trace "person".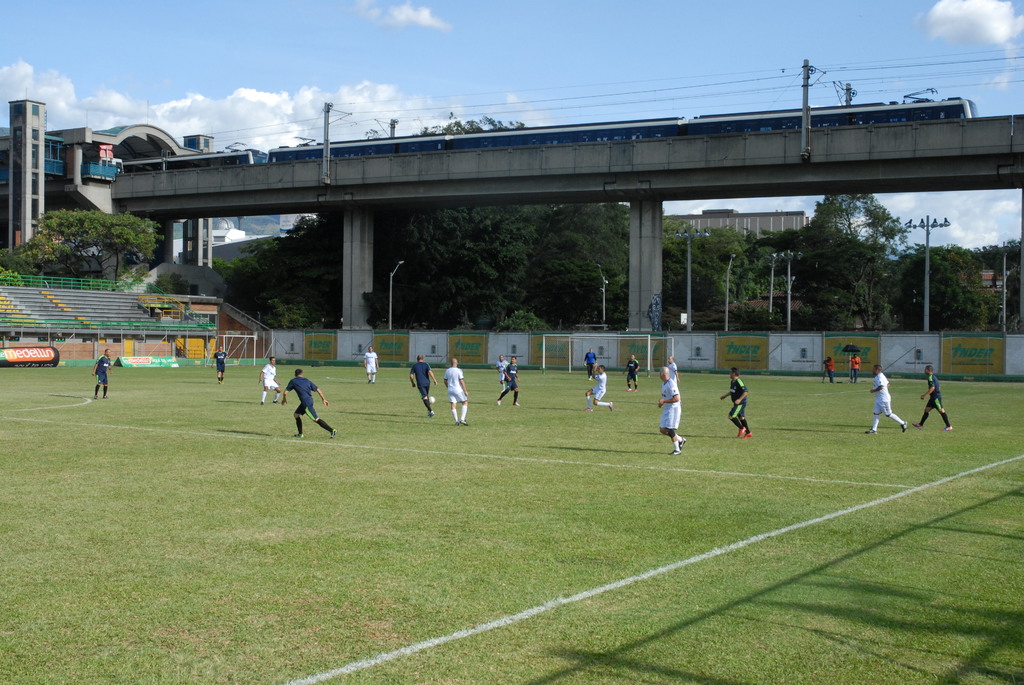
Traced to locate(852, 351, 863, 381).
